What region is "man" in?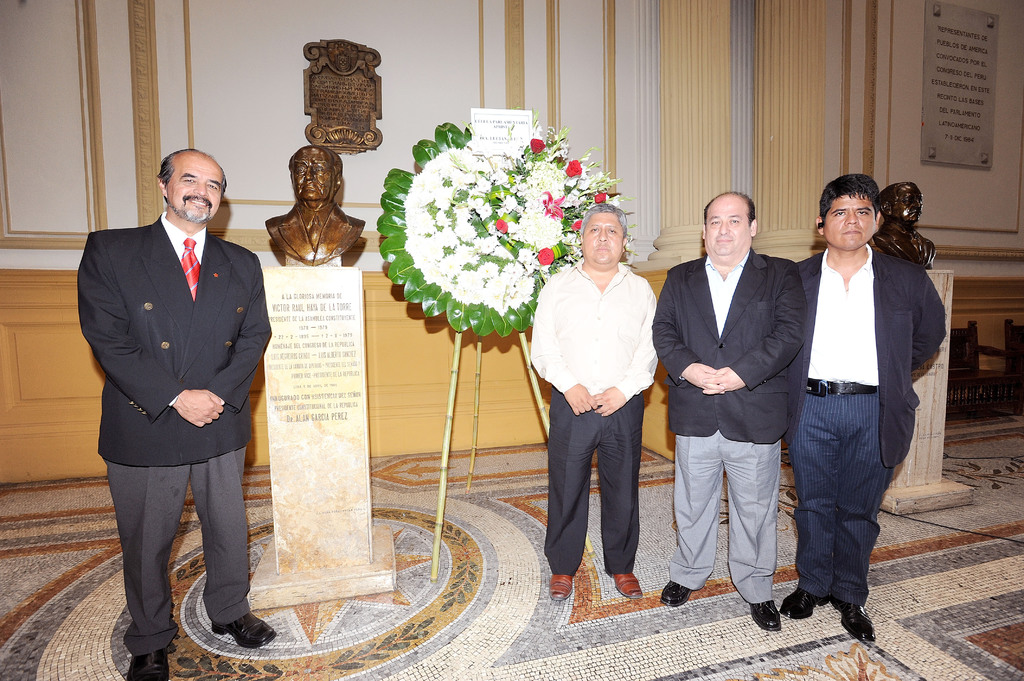
532, 209, 663, 599.
